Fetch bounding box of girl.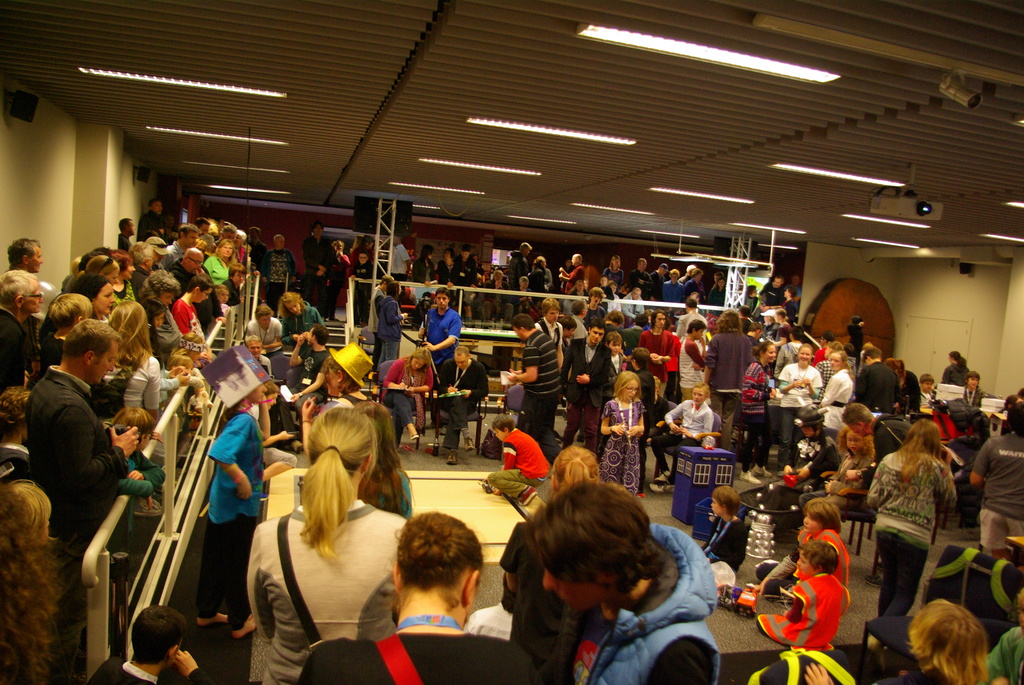
Bbox: x1=697 y1=481 x2=753 y2=571.
